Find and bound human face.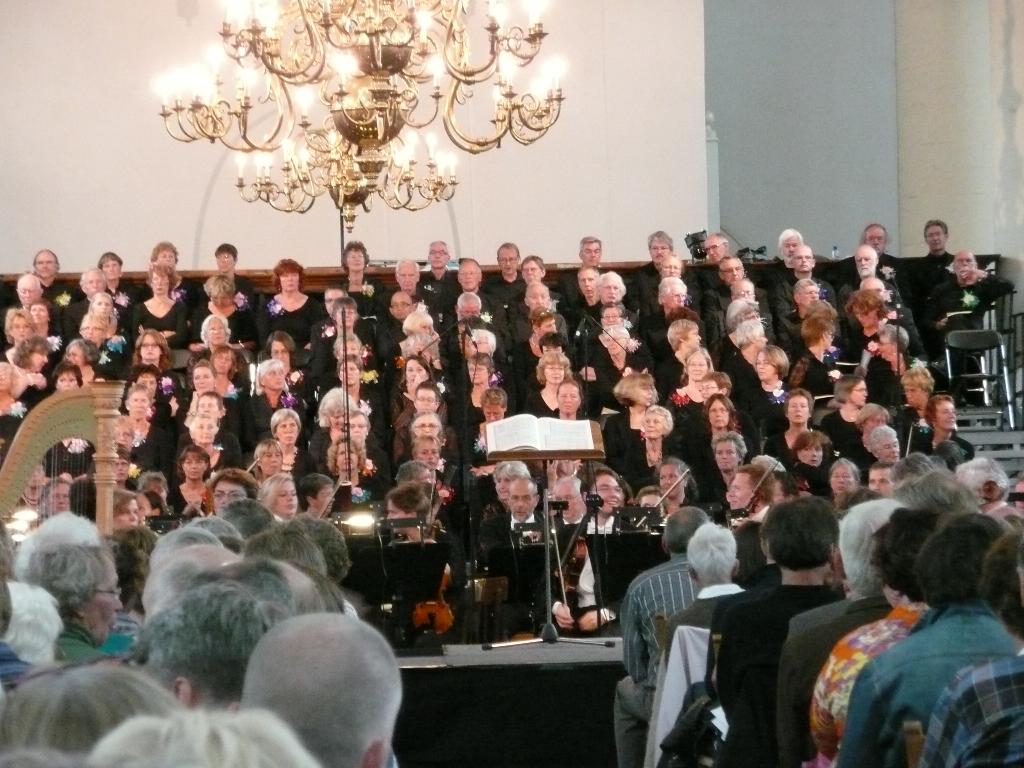
Bound: x1=556, y1=388, x2=582, y2=414.
